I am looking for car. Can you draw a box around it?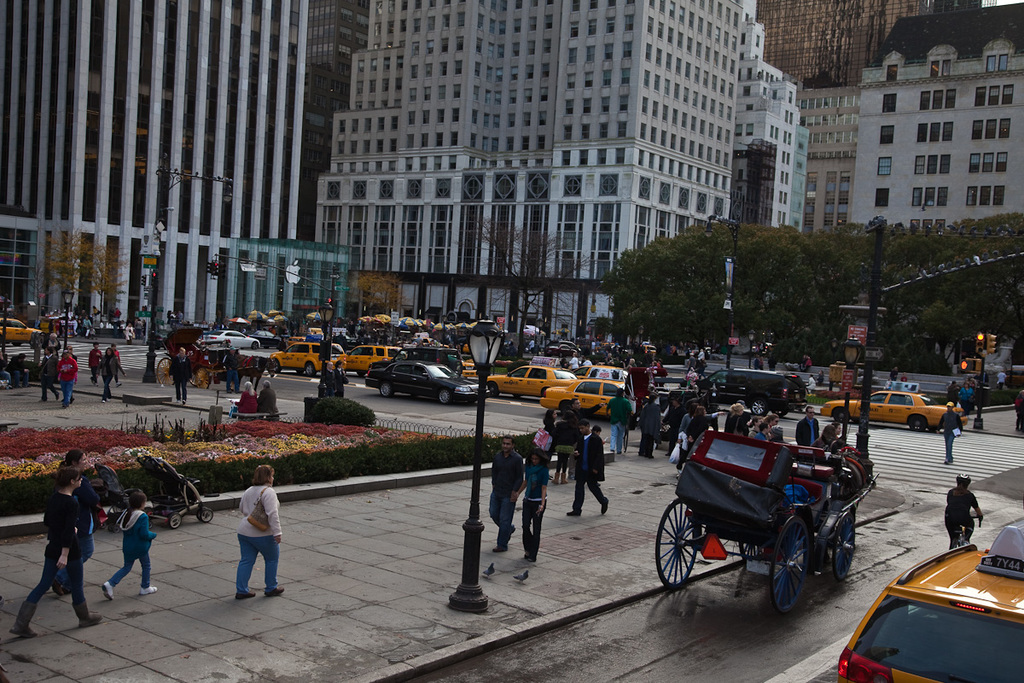
Sure, the bounding box is BBox(823, 388, 964, 429).
